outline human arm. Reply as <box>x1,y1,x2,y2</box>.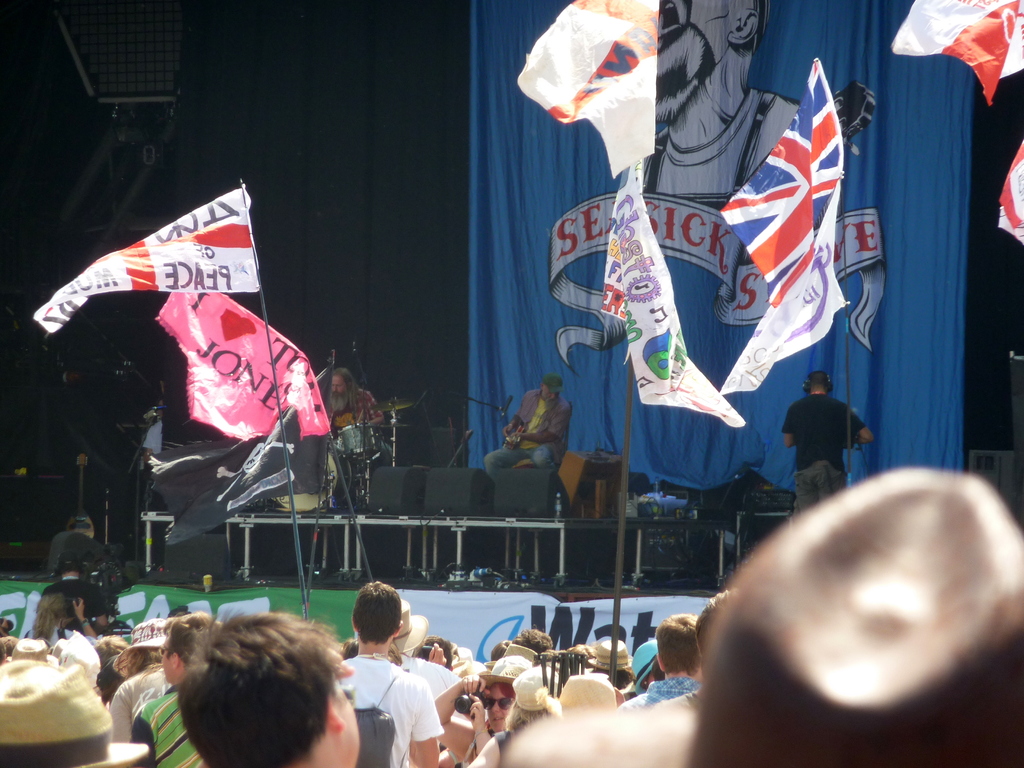
<box>467,692,490,749</box>.
